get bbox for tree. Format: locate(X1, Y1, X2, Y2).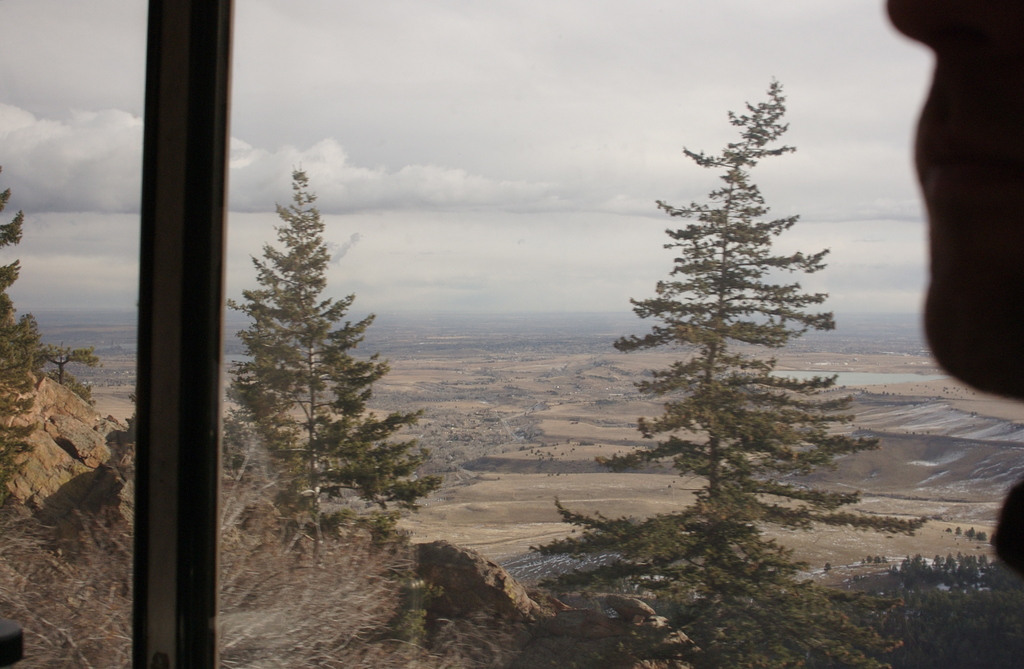
locate(952, 528, 961, 536).
